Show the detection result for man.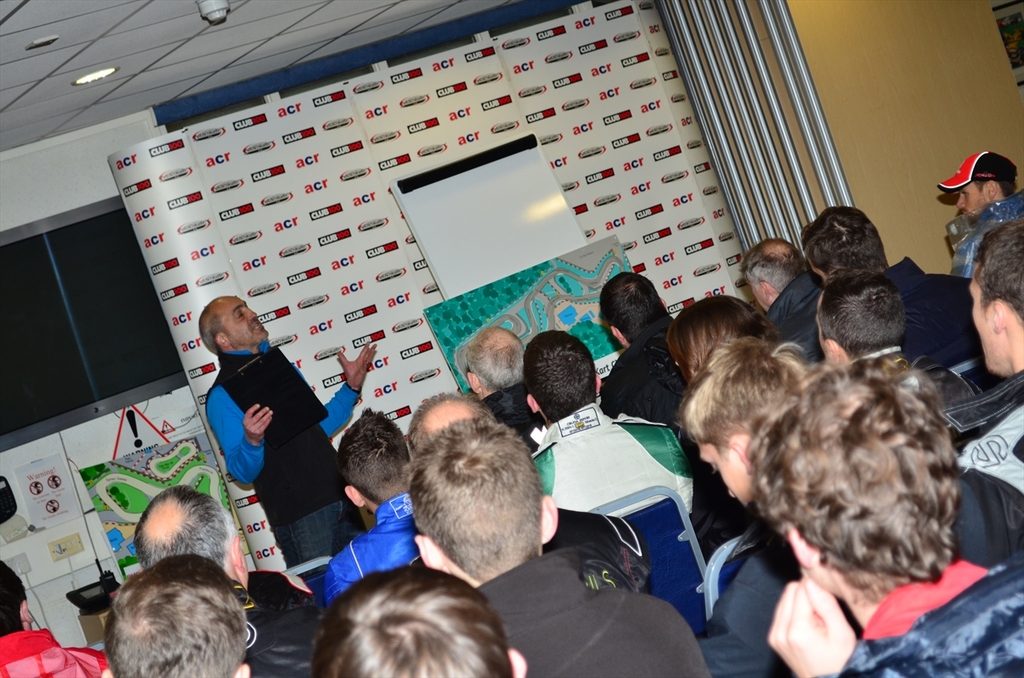
{"left": 691, "top": 328, "right": 1023, "bottom": 677}.
